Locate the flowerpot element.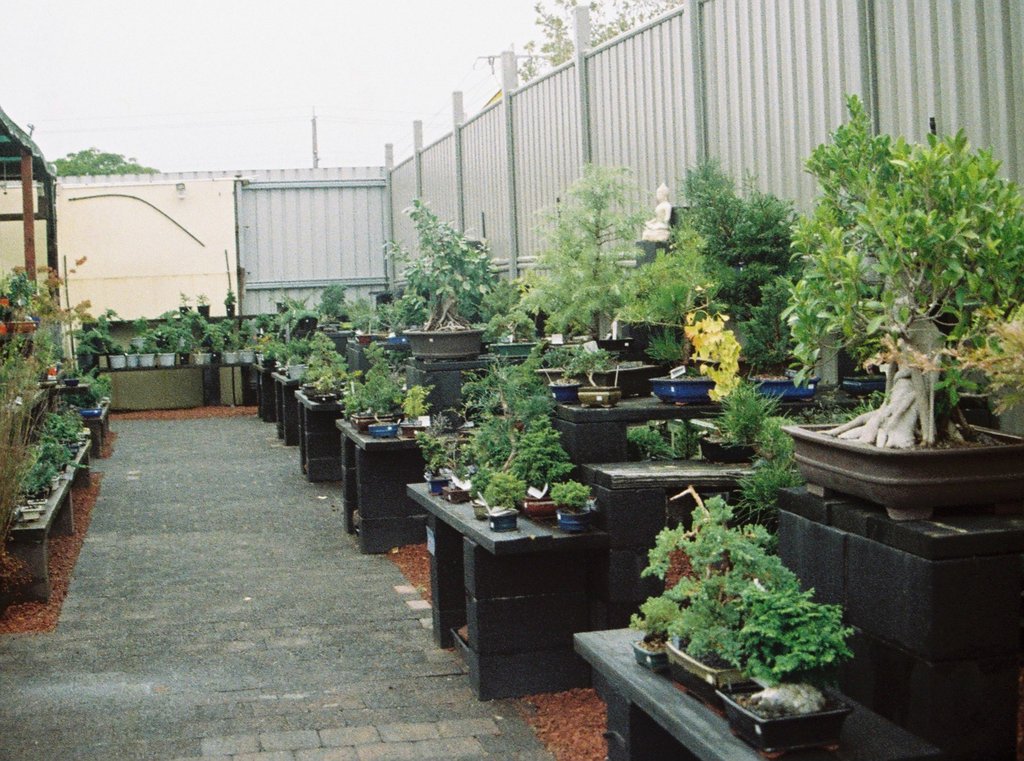
Element bbox: select_region(492, 340, 538, 364).
